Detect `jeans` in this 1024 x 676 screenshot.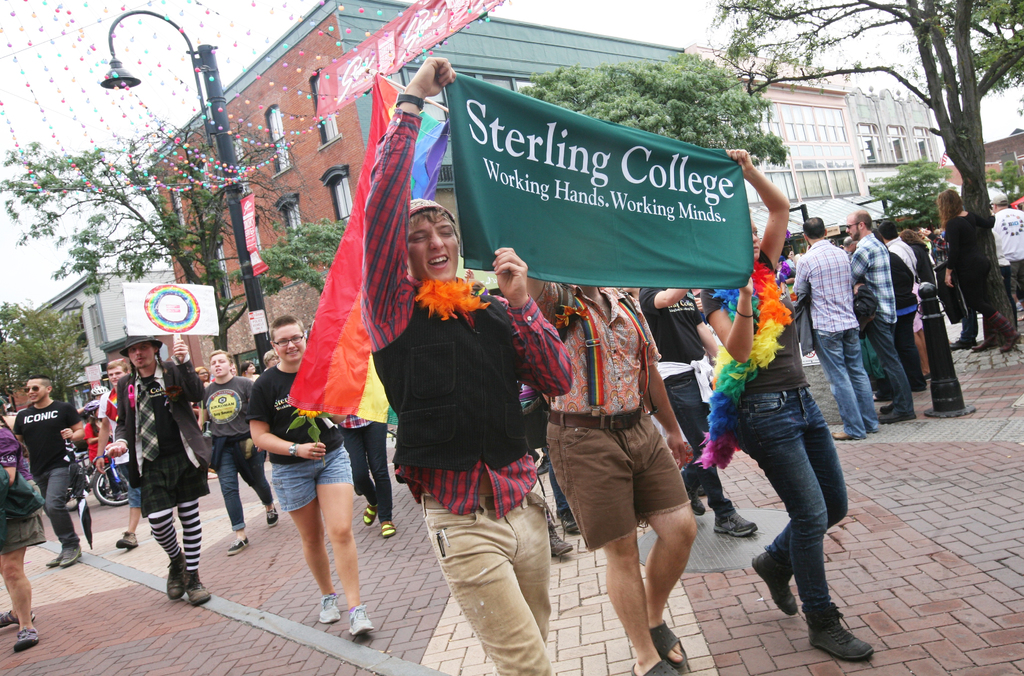
Detection: box=[214, 443, 278, 532].
